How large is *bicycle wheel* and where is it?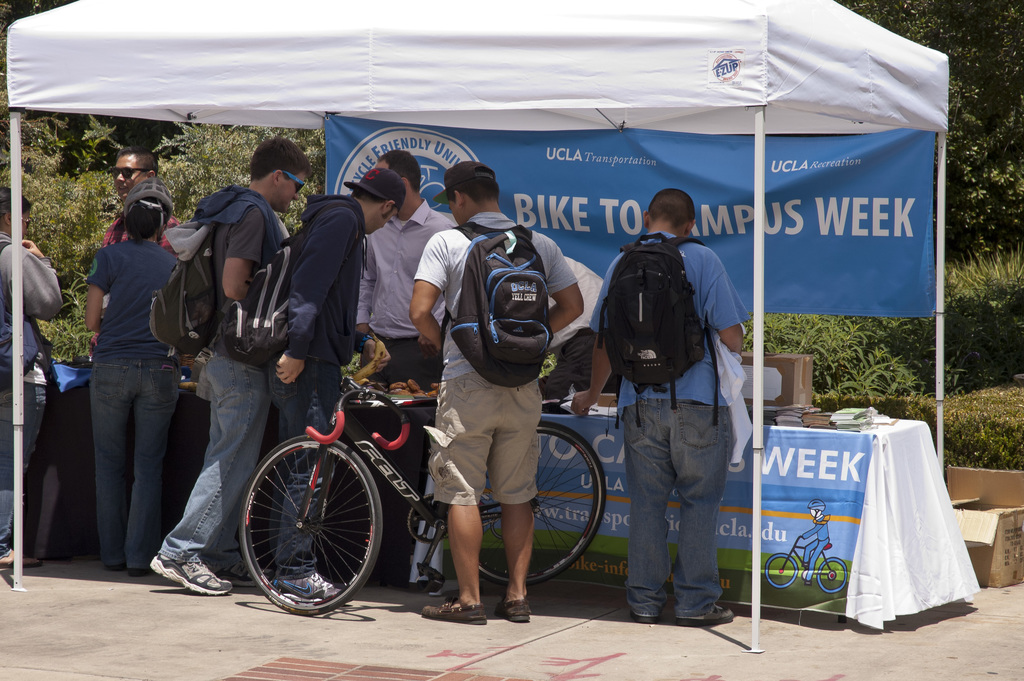
Bounding box: [left=814, top=556, right=849, bottom=595].
